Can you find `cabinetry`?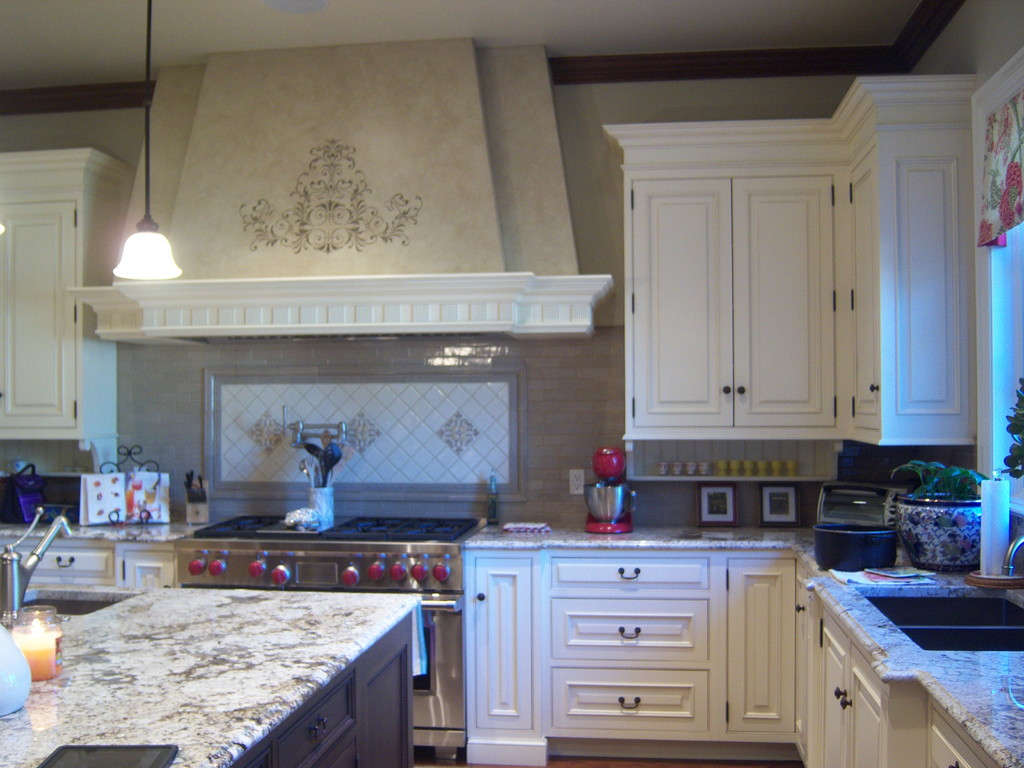
Yes, bounding box: 226, 610, 416, 767.
